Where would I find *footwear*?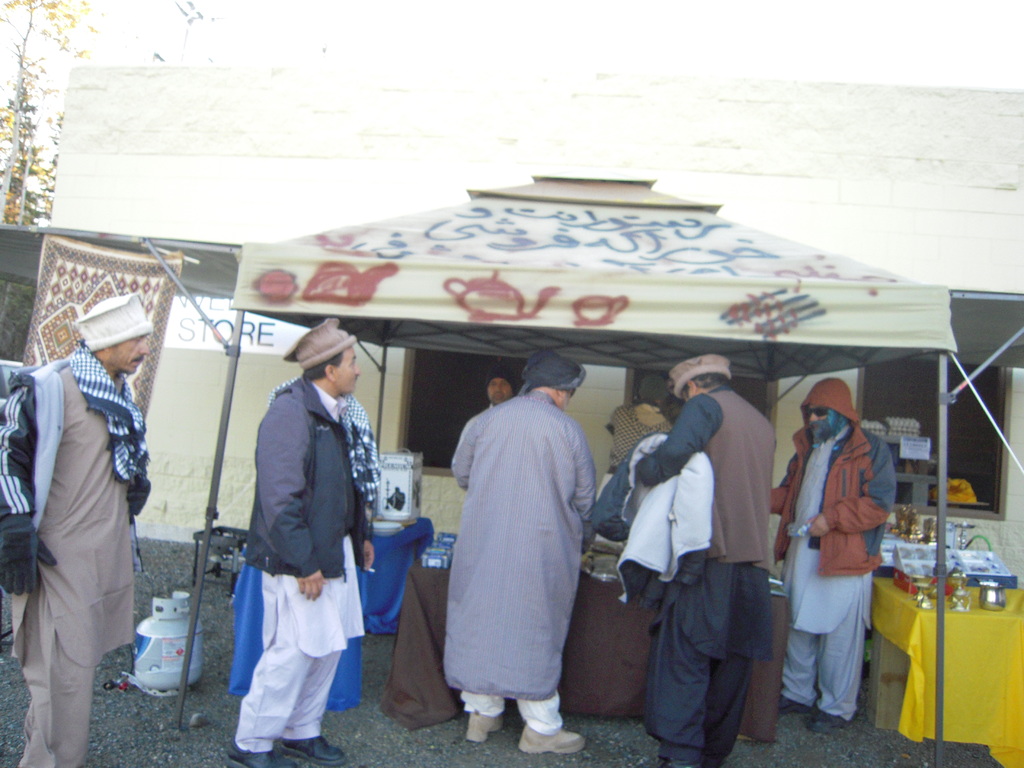
At 223/749/303/767.
